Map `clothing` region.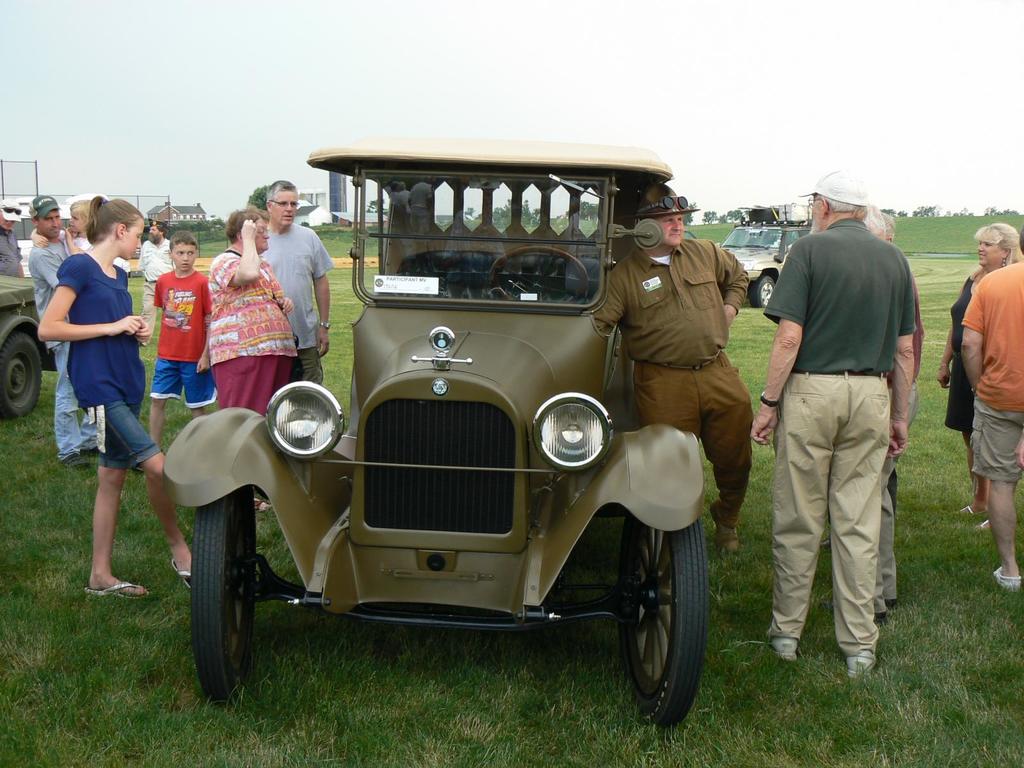
Mapped to bbox=(54, 245, 158, 456).
